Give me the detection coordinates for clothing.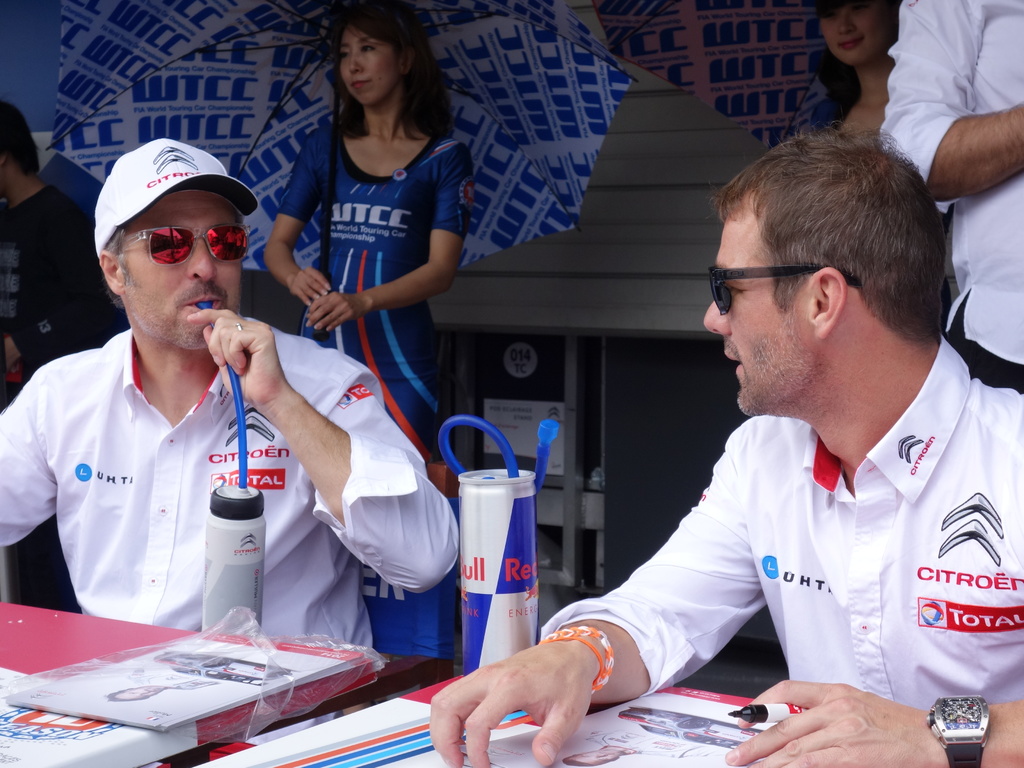
locate(587, 728, 715, 763).
